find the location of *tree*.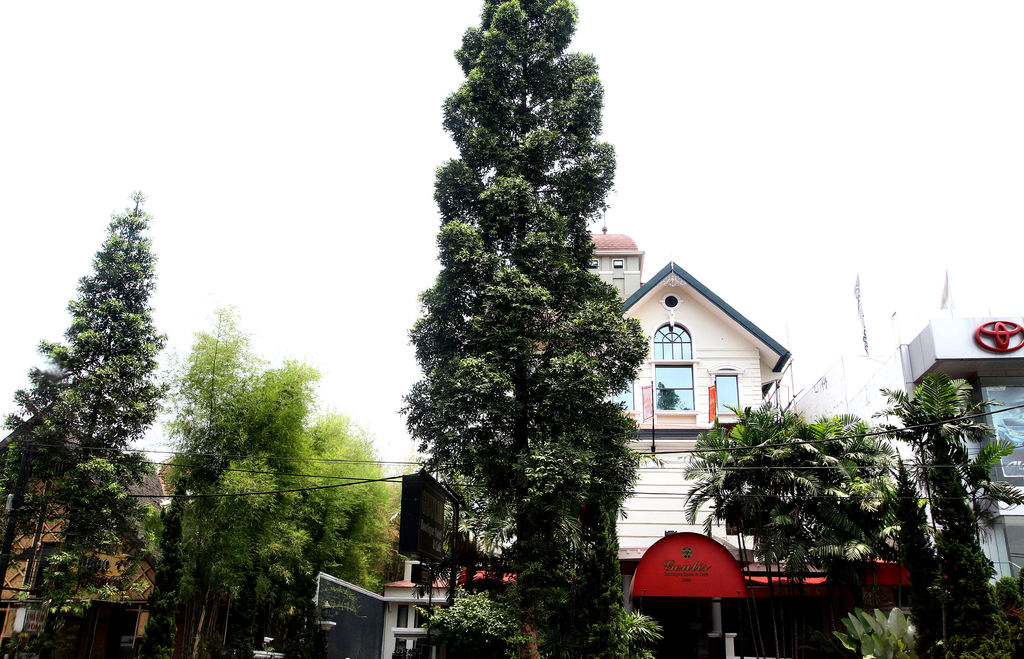
Location: <box>388,20,657,612</box>.
